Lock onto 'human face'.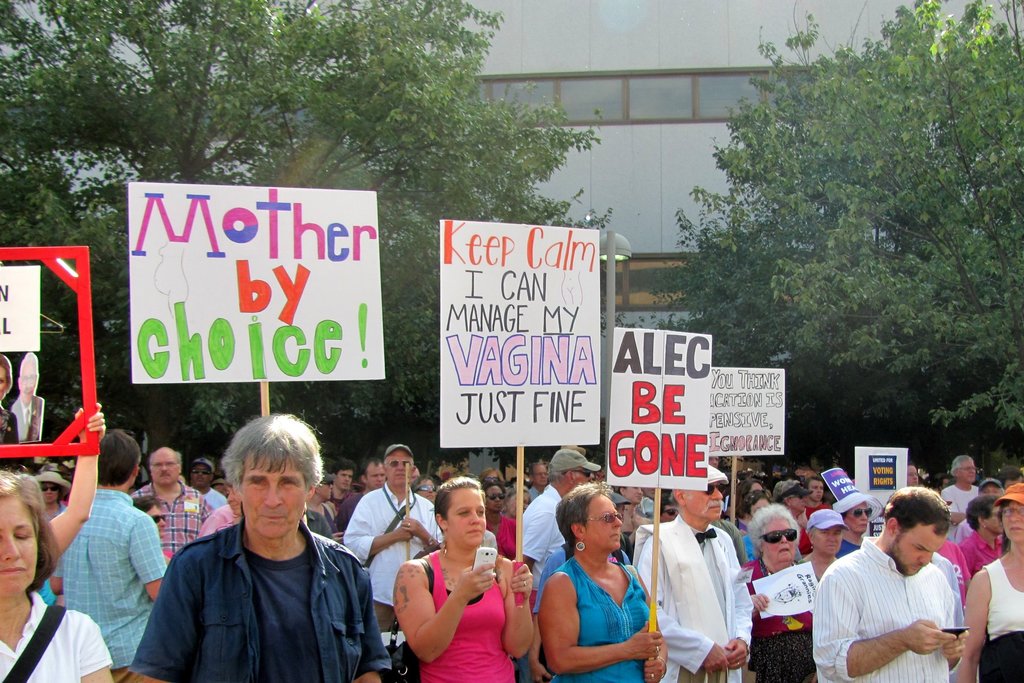
Locked: crop(147, 500, 164, 536).
